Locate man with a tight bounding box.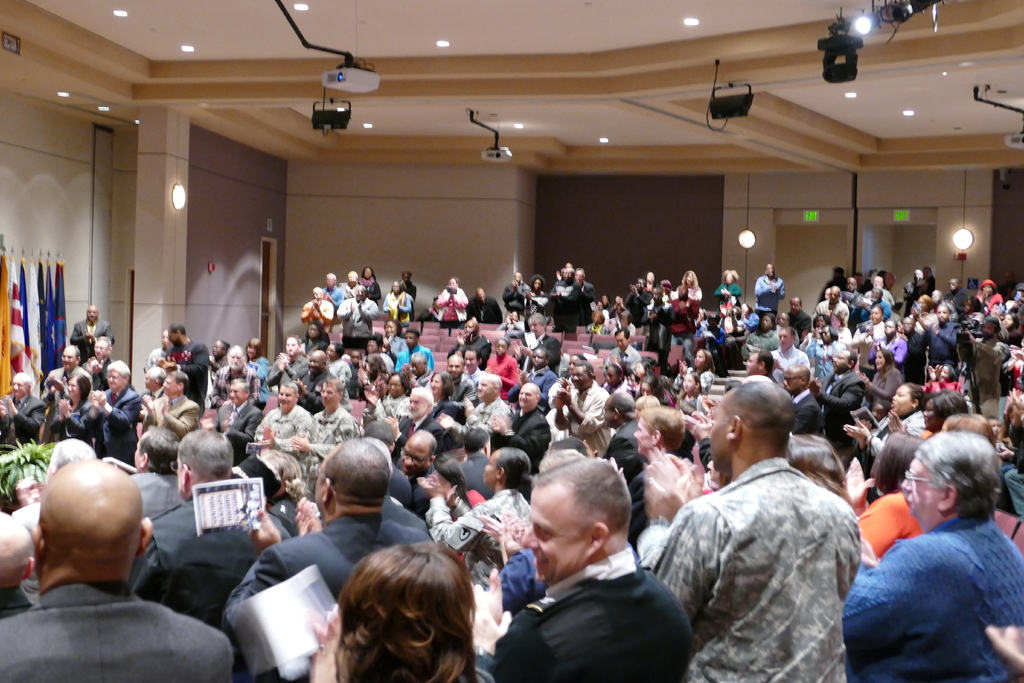
323:270:346:312.
